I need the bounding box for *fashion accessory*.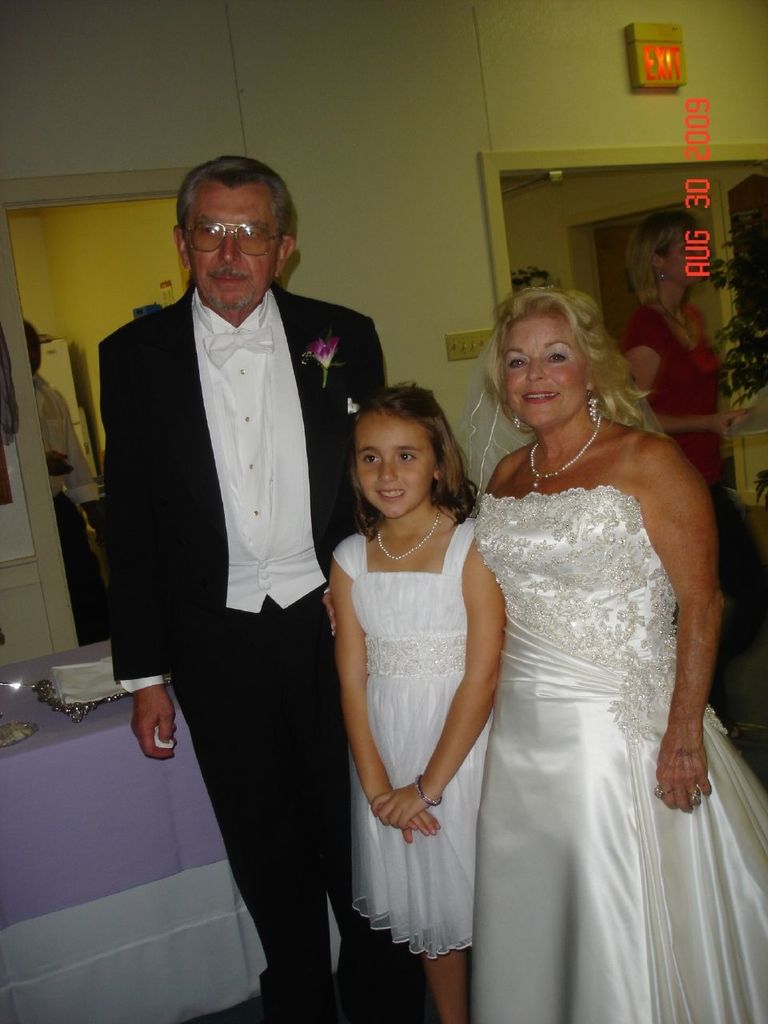
Here it is: bbox=[529, 414, 603, 477].
